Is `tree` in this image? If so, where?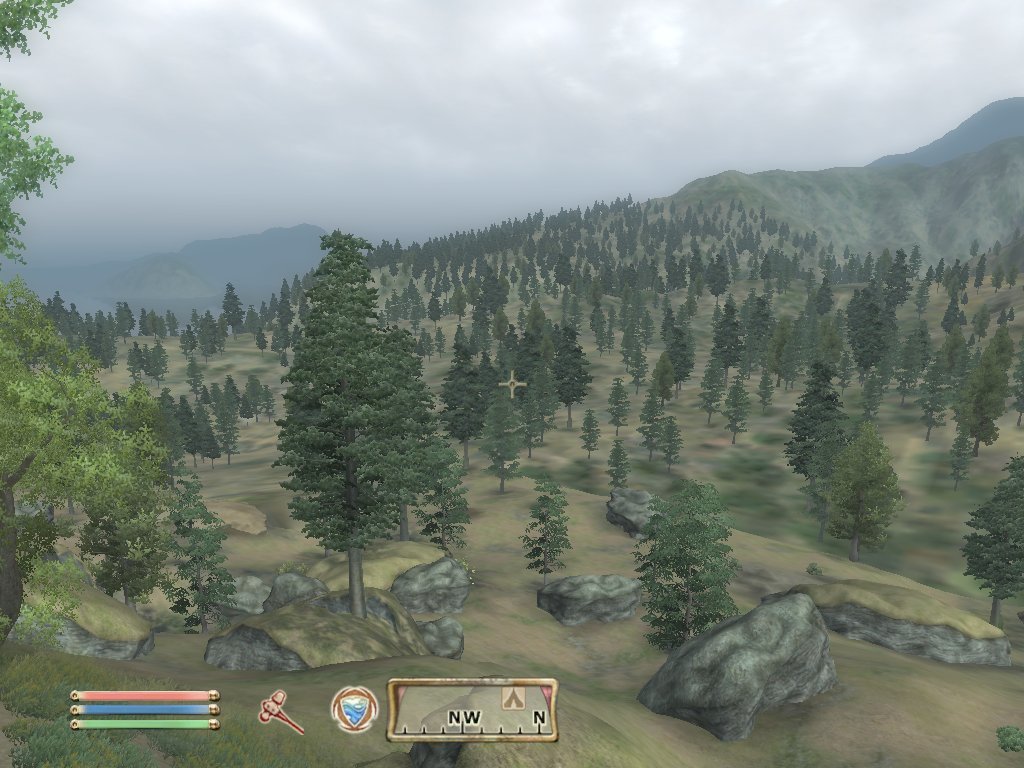
Yes, at (x1=256, y1=217, x2=449, y2=584).
